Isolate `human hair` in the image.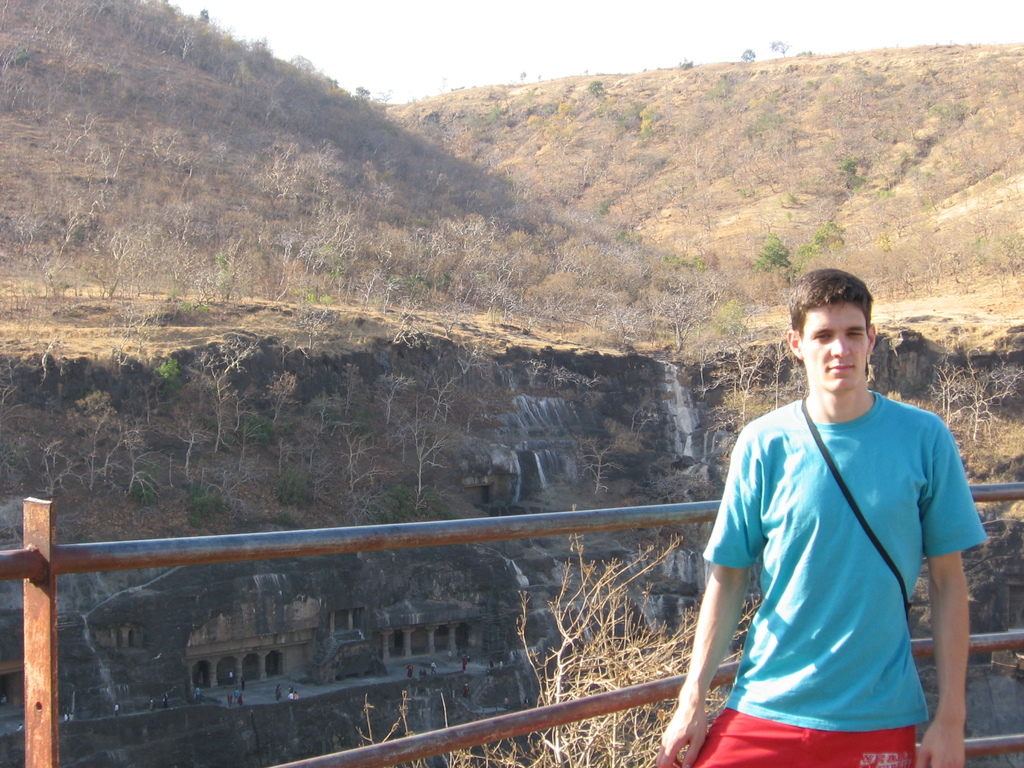
Isolated region: [x1=791, y1=273, x2=888, y2=382].
